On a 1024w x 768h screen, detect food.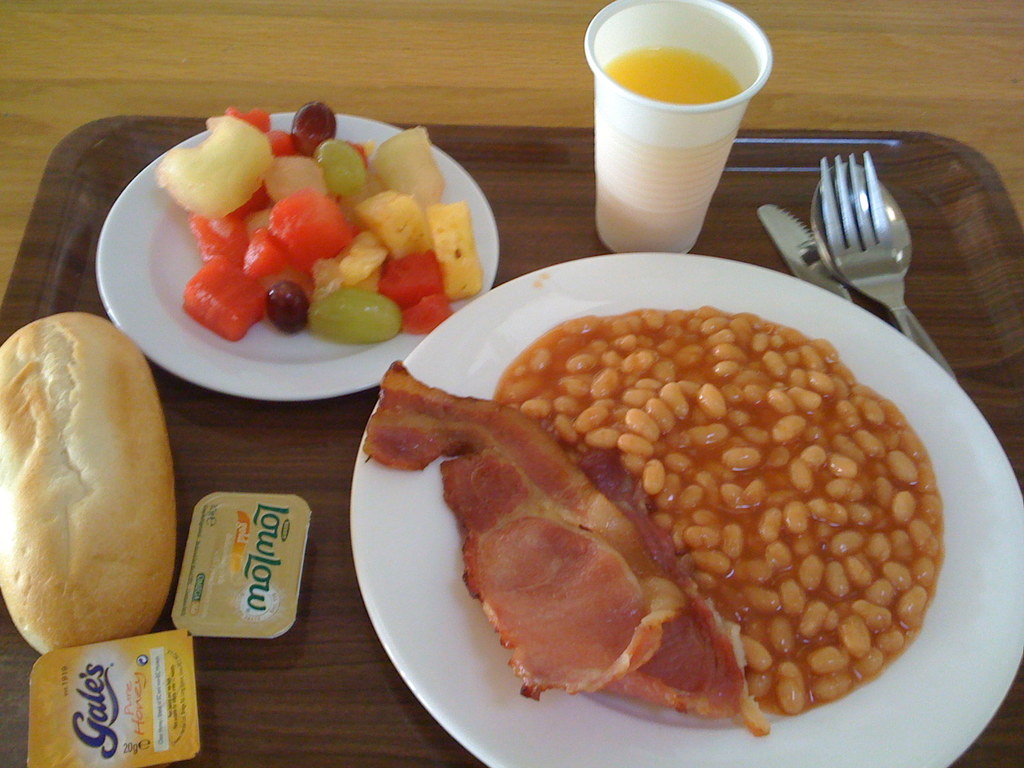
locate(0, 311, 174, 653).
